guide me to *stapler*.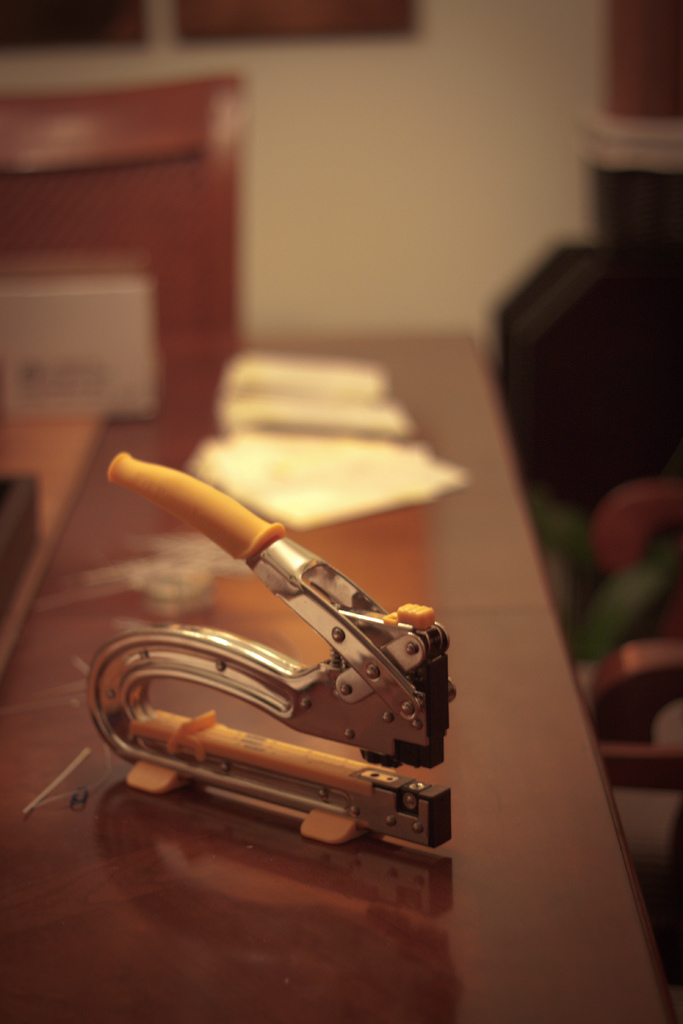
Guidance: Rect(83, 452, 453, 851).
